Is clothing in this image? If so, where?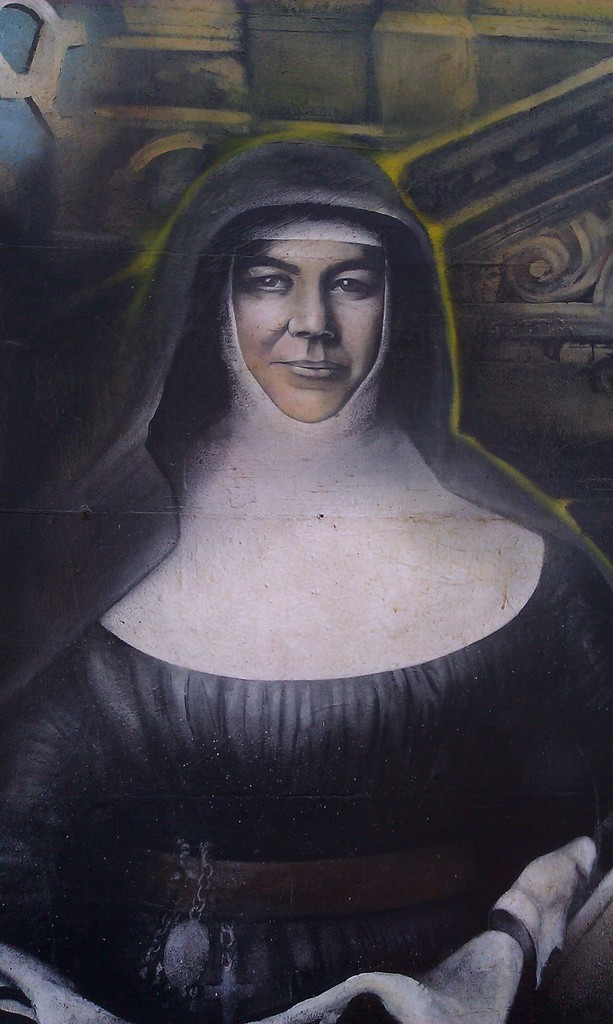
Yes, at x1=51 y1=236 x2=612 y2=973.
